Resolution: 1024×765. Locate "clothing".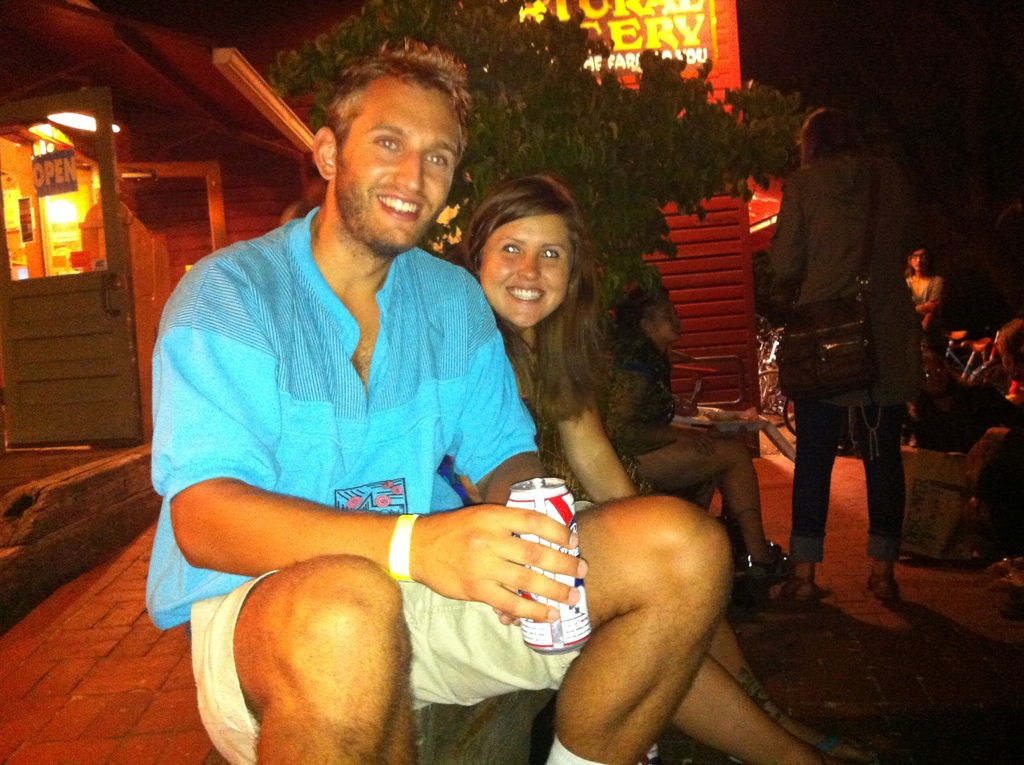
locate(146, 207, 615, 763).
